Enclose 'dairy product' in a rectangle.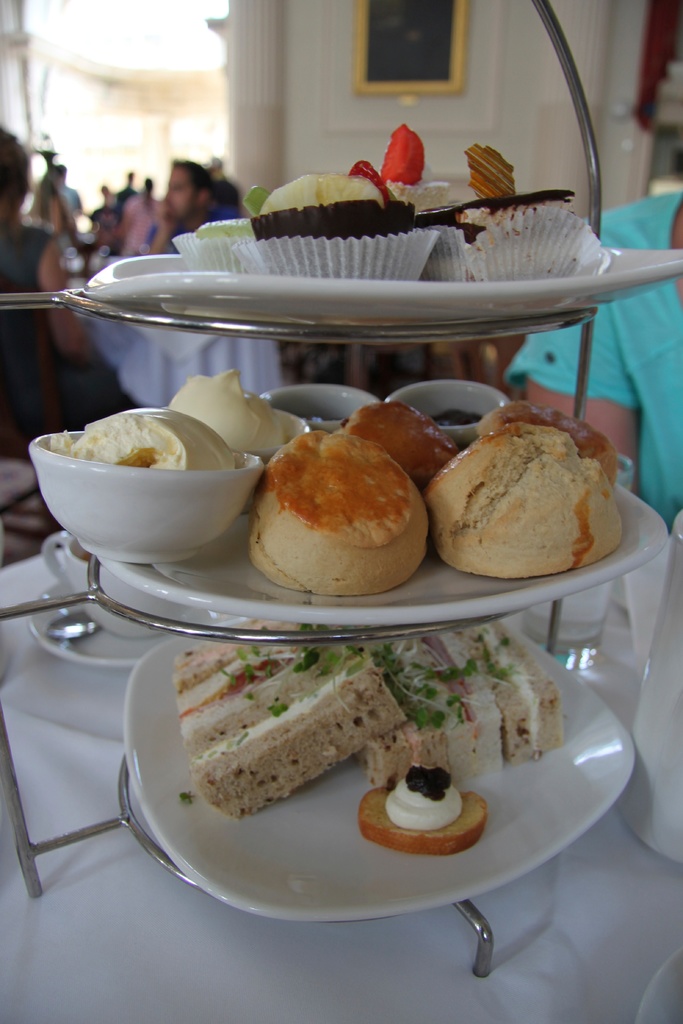
pyautogui.locateOnScreen(265, 421, 393, 591).
